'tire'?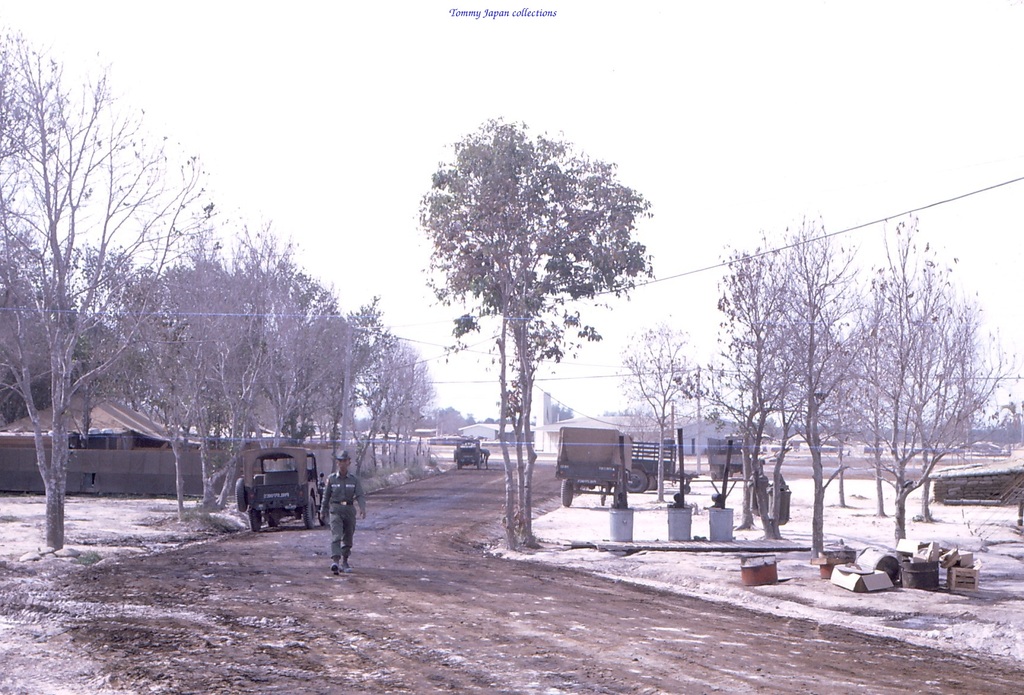
box(647, 474, 655, 488)
